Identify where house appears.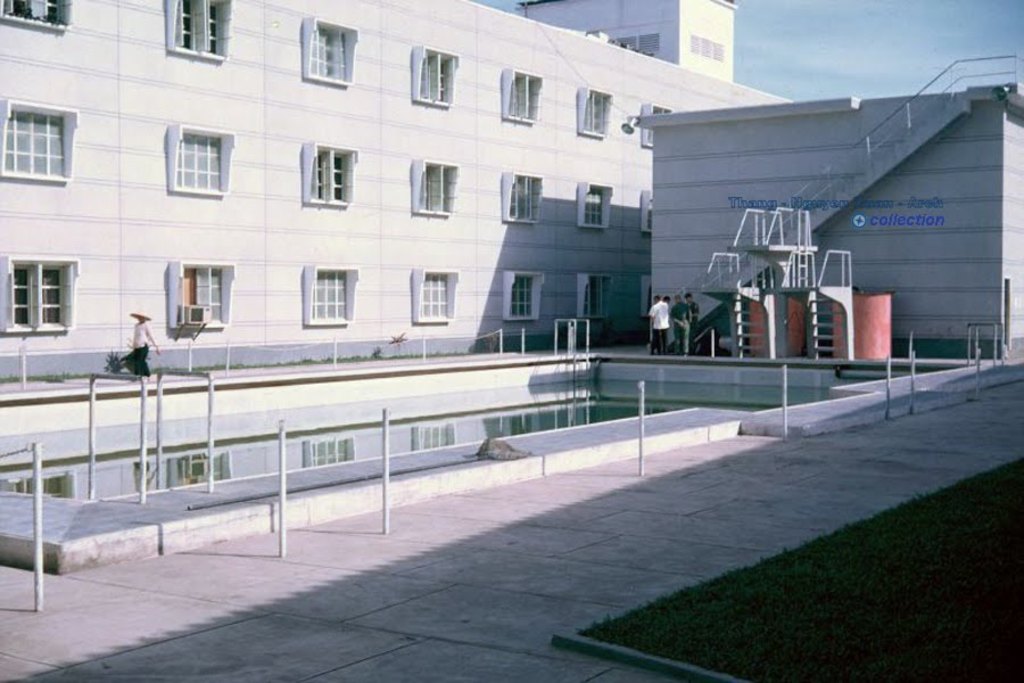
Appears at (649, 74, 1023, 369).
